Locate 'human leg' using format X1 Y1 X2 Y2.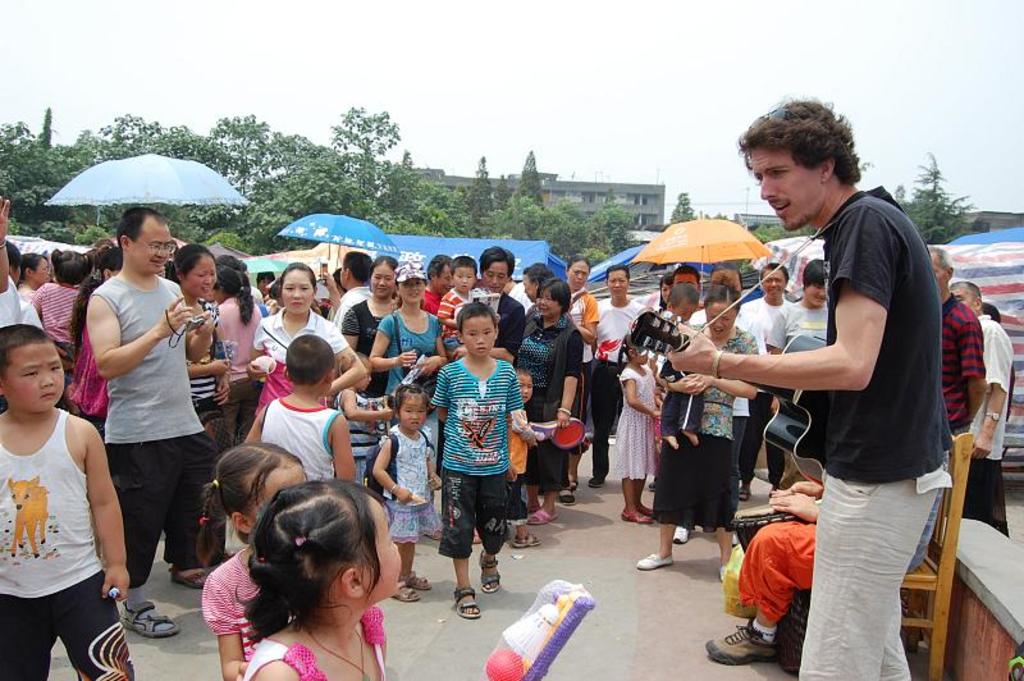
45 576 132 680.
